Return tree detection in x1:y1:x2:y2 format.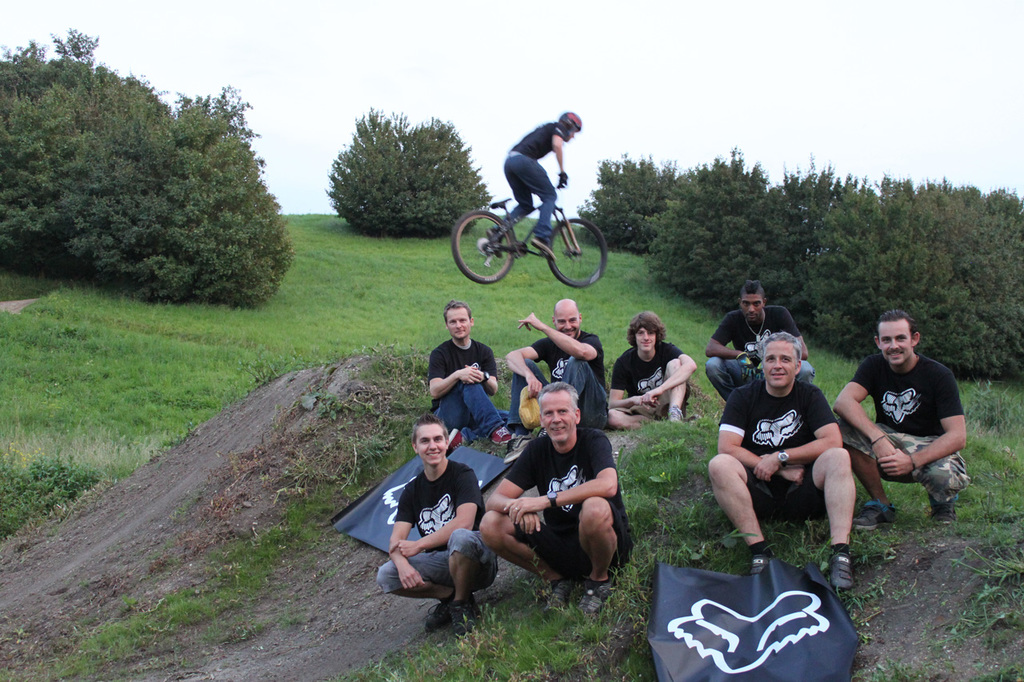
0:11:288:305.
